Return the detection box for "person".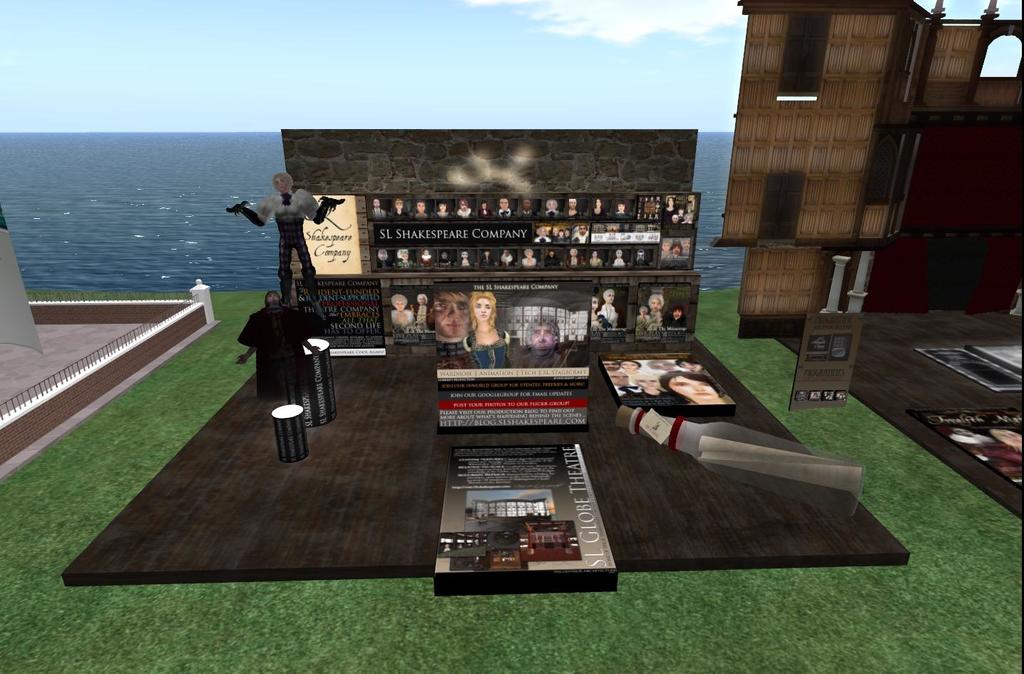
{"left": 593, "top": 198, "right": 605, "bottom": 218}.
